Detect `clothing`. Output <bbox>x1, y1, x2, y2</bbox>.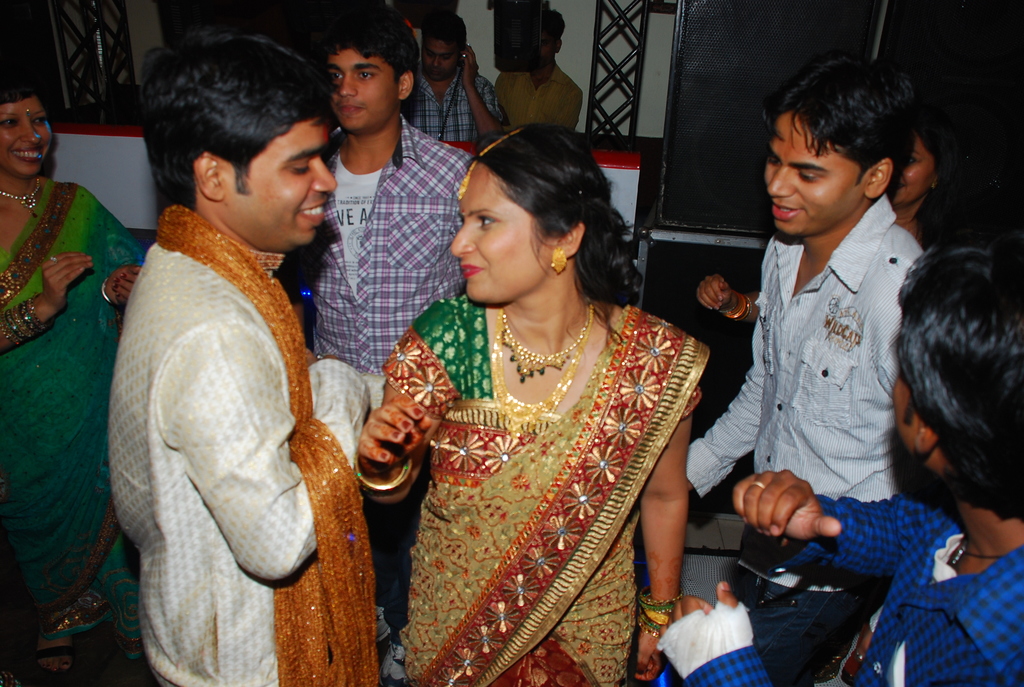
<bbox>685, 495, 1023, 686</bbox>.
